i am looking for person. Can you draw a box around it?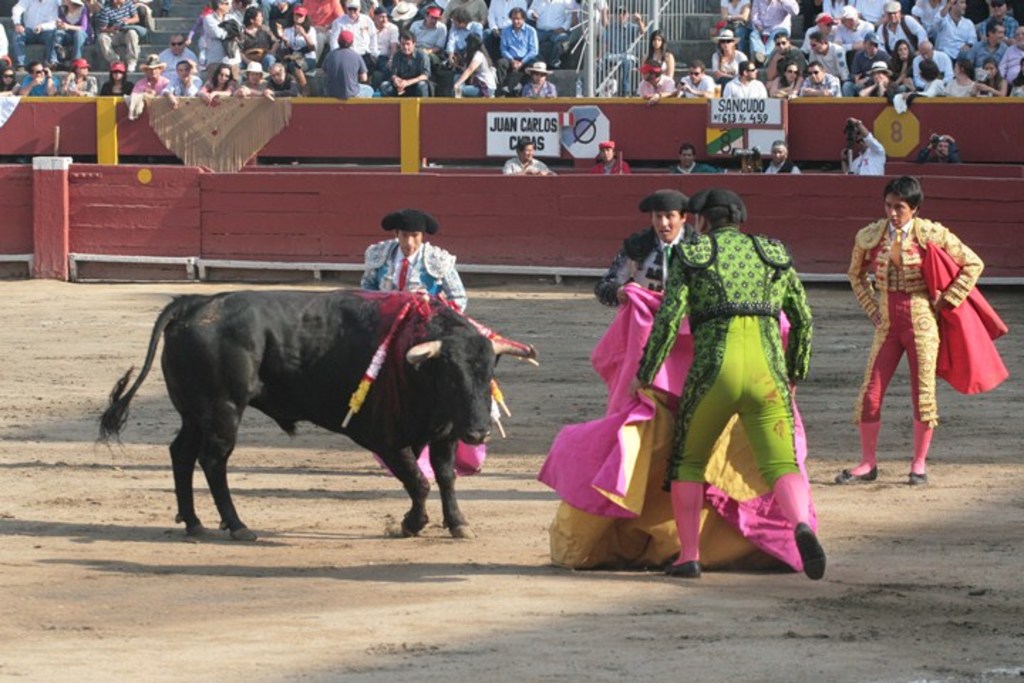
Sure, the bounding box is 593,189,707,309.
